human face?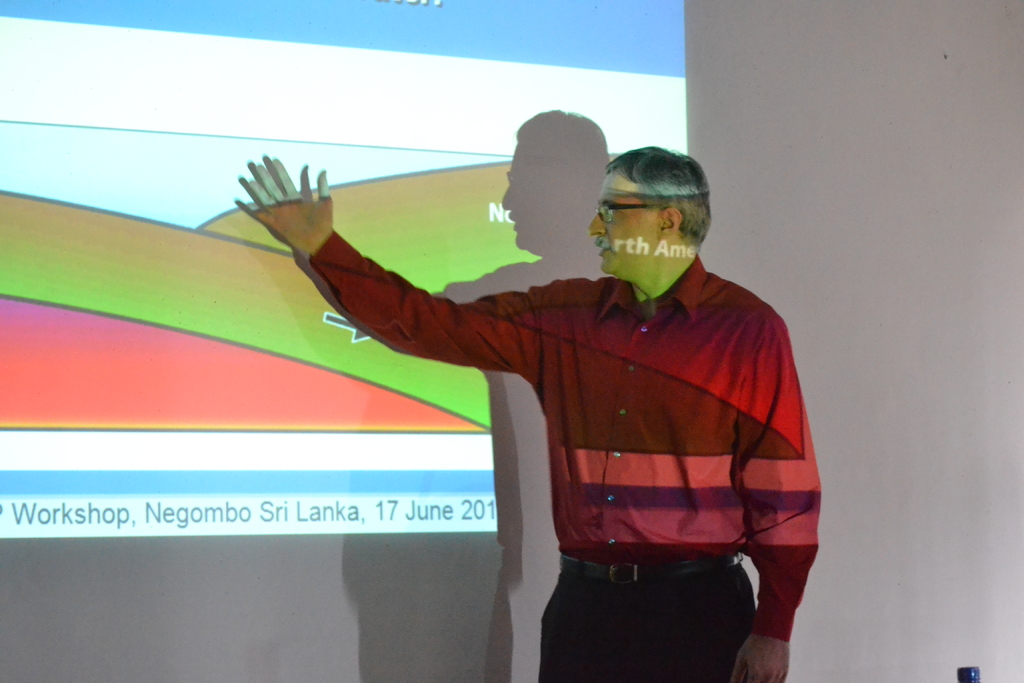
[590, 167, 659, 281]
